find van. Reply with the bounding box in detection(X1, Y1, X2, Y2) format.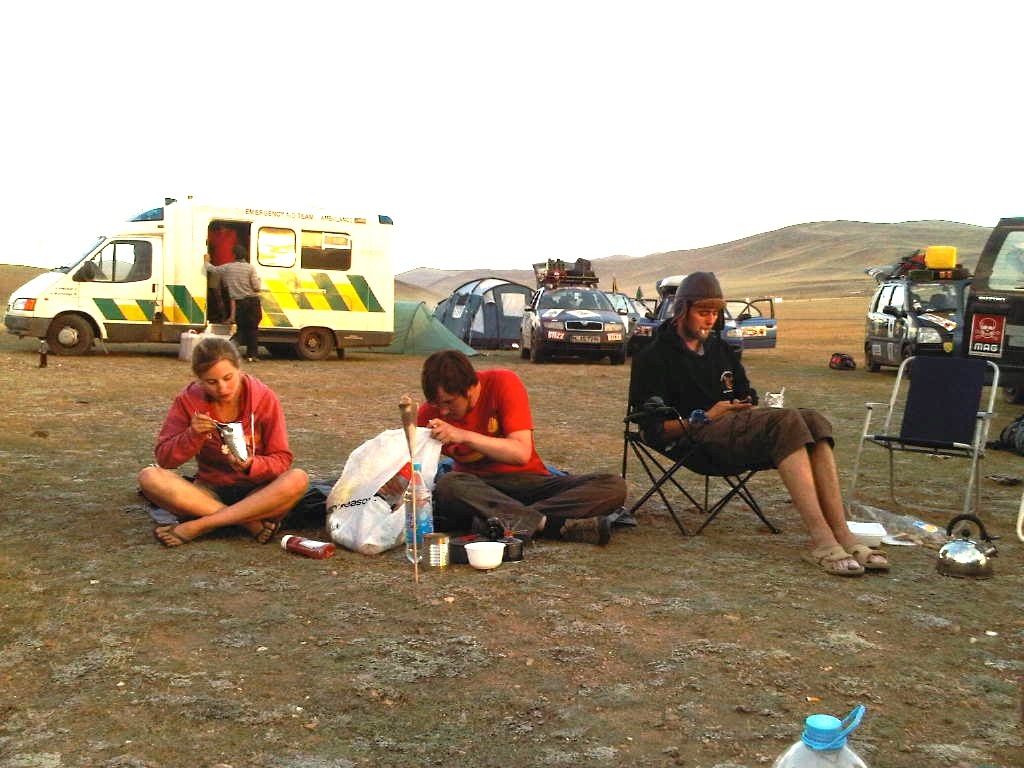
detection(6, 194, 396, 364).
